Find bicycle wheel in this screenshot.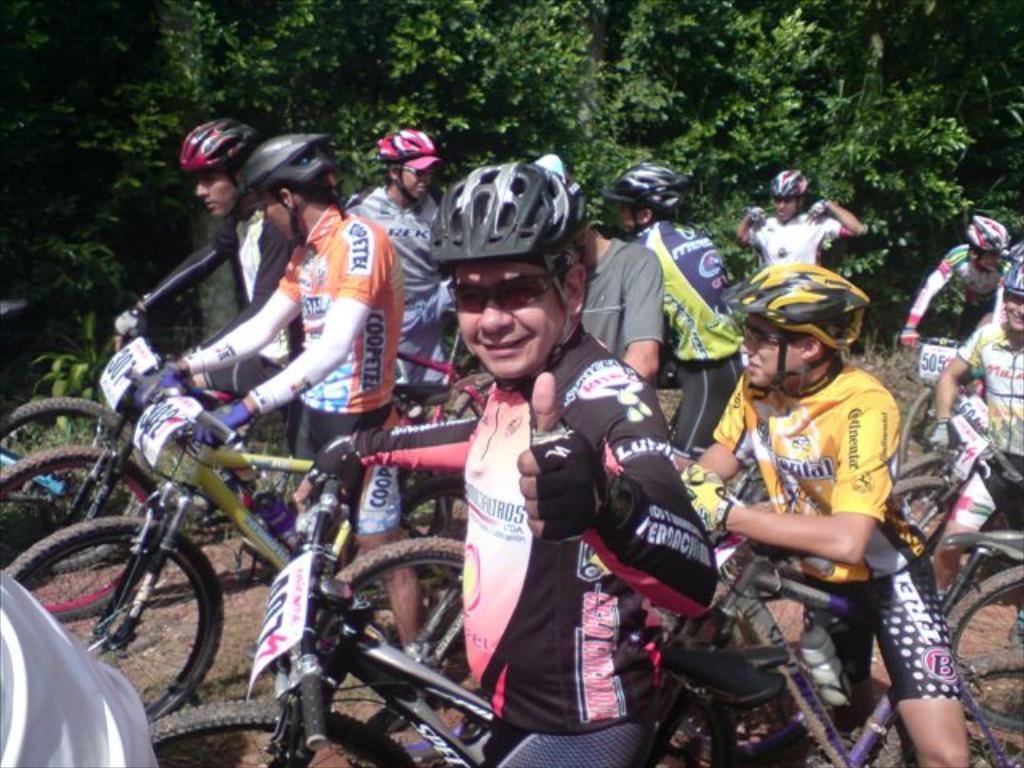
The bounding box for bicycle wheel is region(651, 664, 741, 766).
